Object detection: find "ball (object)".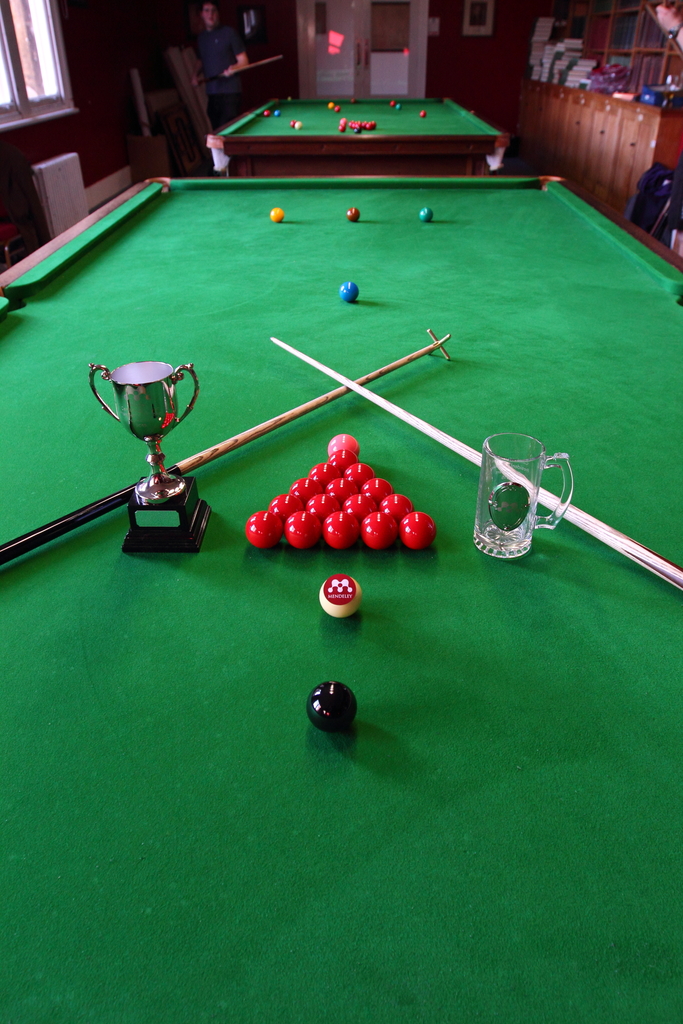
<region>301, 682, 359, 738</region>.
